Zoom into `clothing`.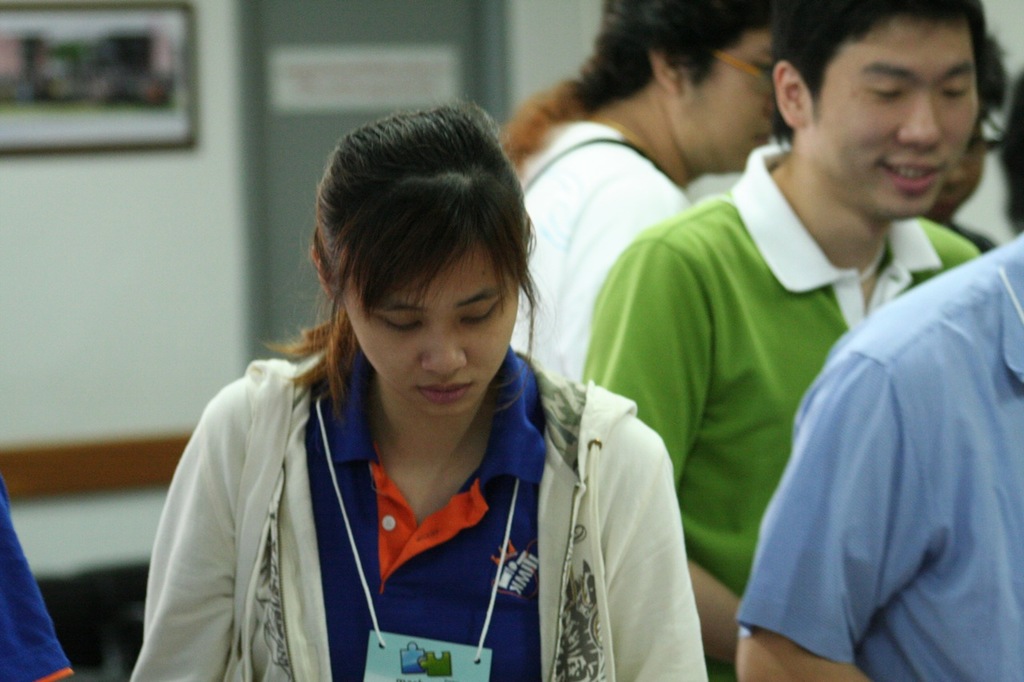
Zoom target: (left=144, top=308, right=662, bottom=673).
